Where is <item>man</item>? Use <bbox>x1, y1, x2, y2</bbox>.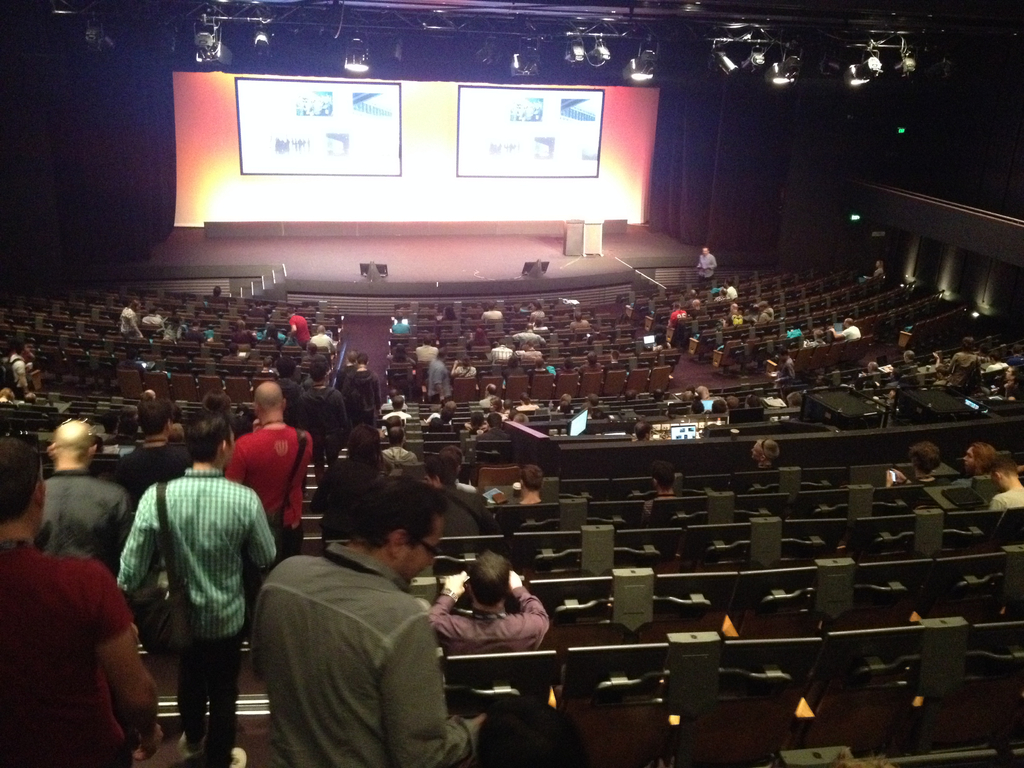
<bbox>509, 463, 549, 506</bbox>.
